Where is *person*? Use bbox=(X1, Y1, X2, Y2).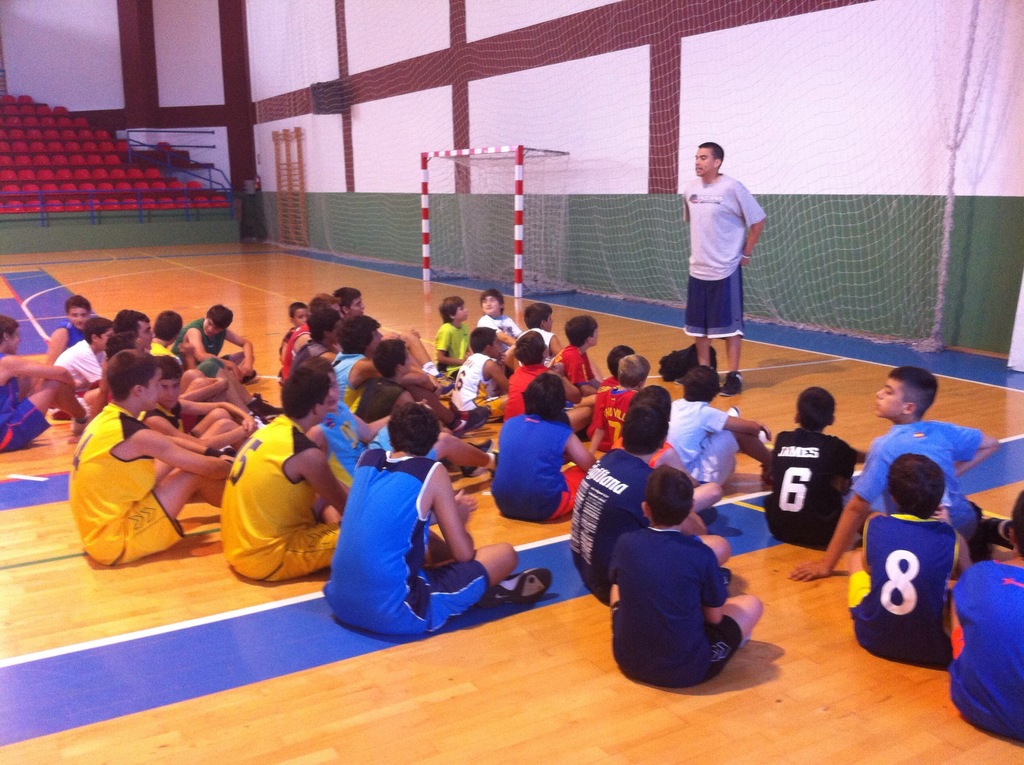
bbox=(504, 332, 595, 420).
